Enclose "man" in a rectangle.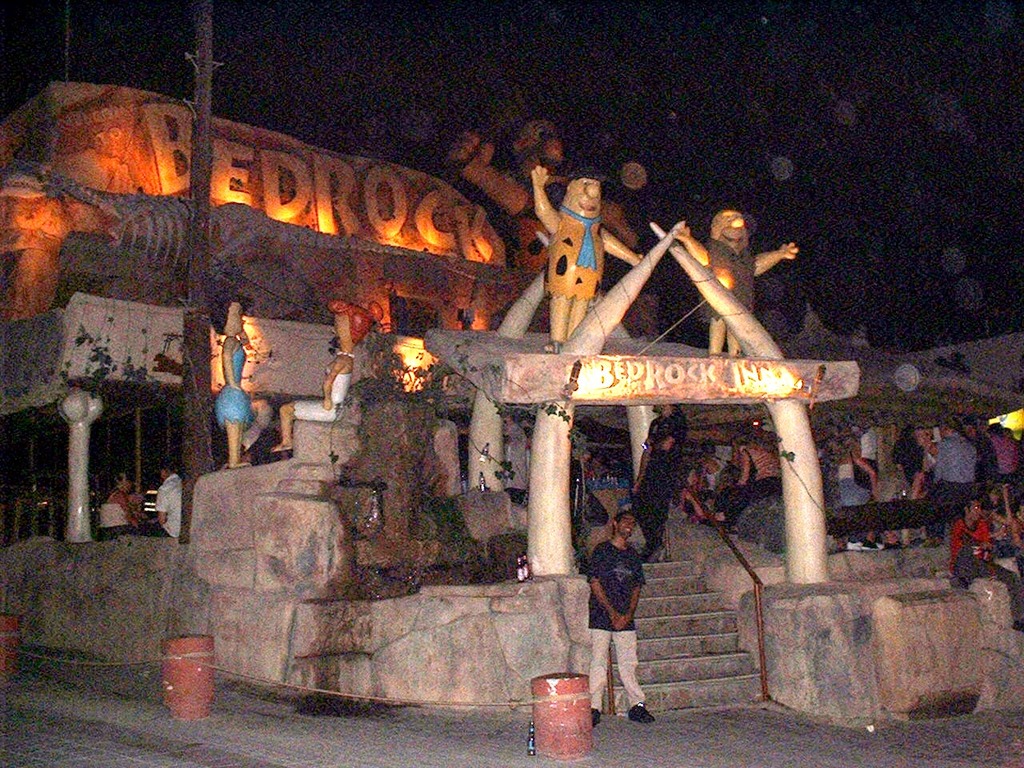
select_region(448, 114, 638, 330).
